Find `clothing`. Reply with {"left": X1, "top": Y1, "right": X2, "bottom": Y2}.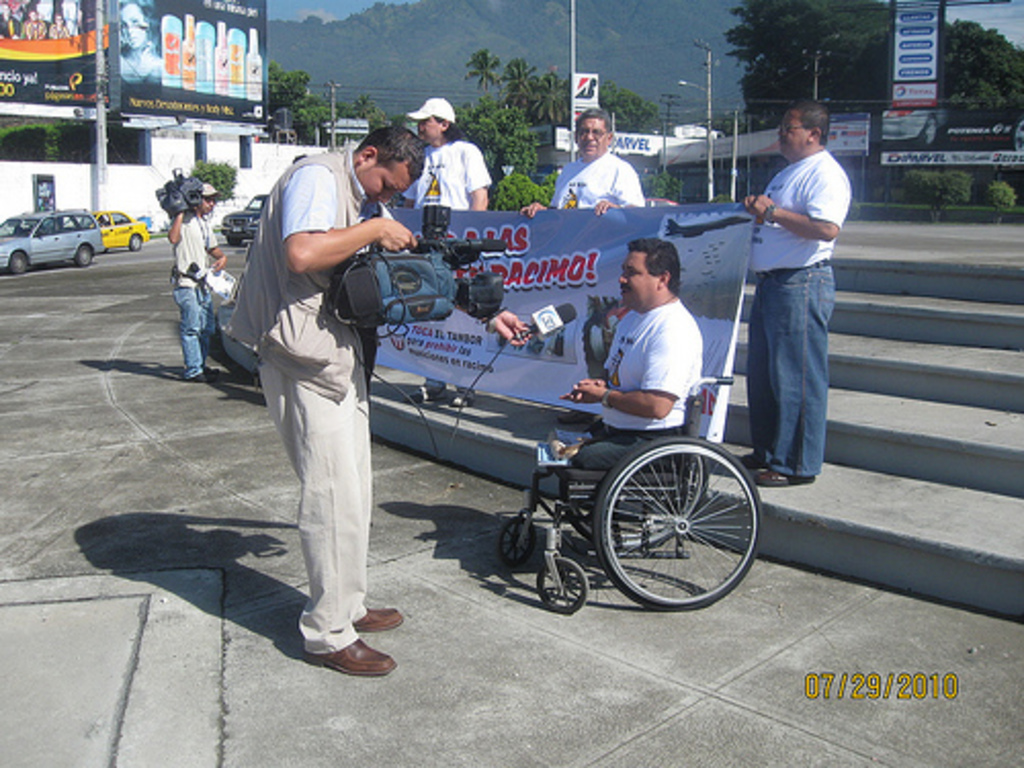
{"left": 231, "top": 115, "right": 393, "bottom": 621}.
